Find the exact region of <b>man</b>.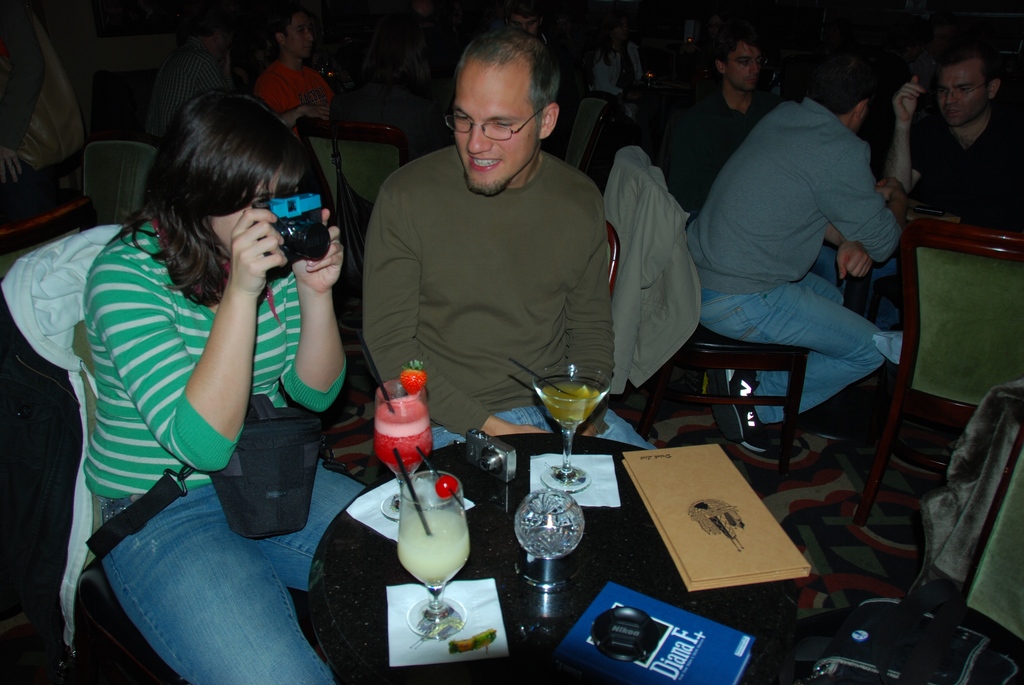
Exact region: BBox(250, 8, 344, 133).
